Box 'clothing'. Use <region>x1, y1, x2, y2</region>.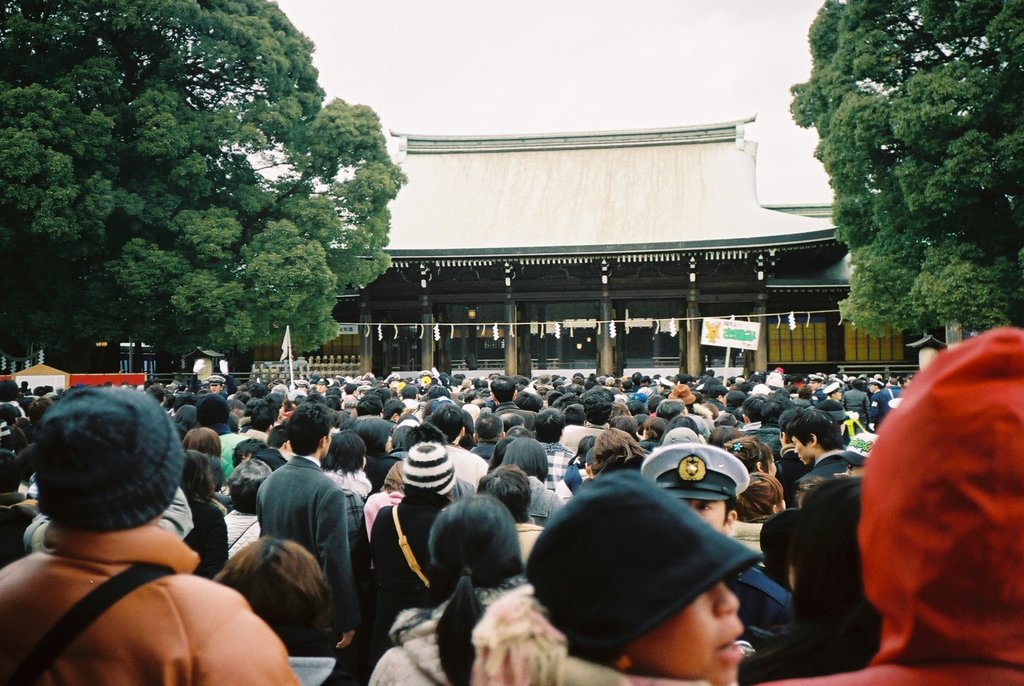
<region>833, 293, 1022, 683</region>.
